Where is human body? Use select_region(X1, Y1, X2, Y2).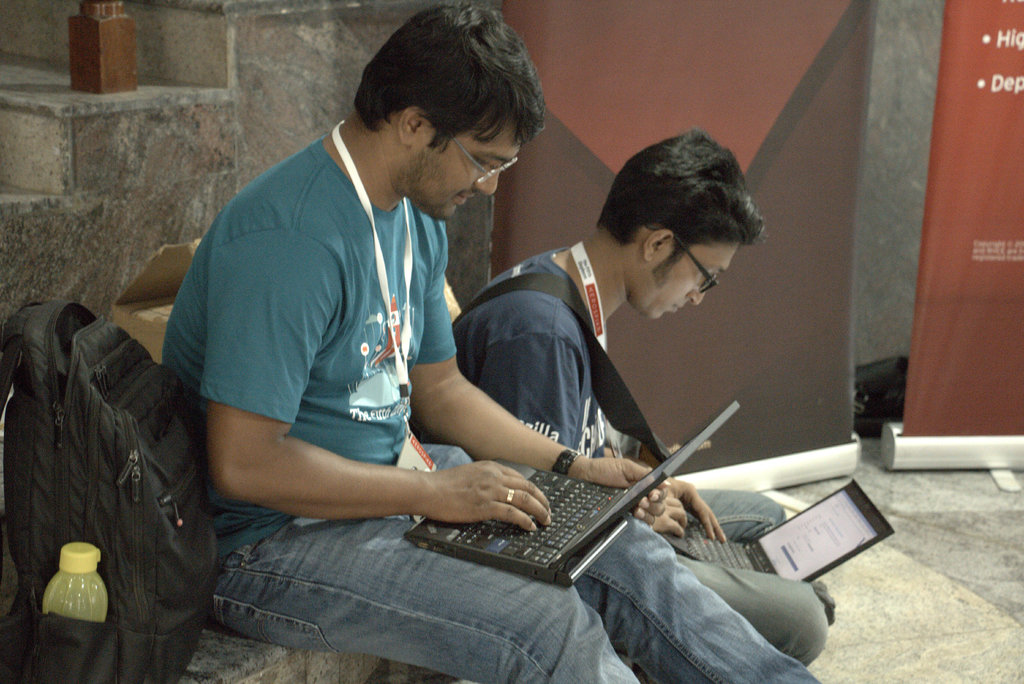
select_region(458, 113, 821, 663).
